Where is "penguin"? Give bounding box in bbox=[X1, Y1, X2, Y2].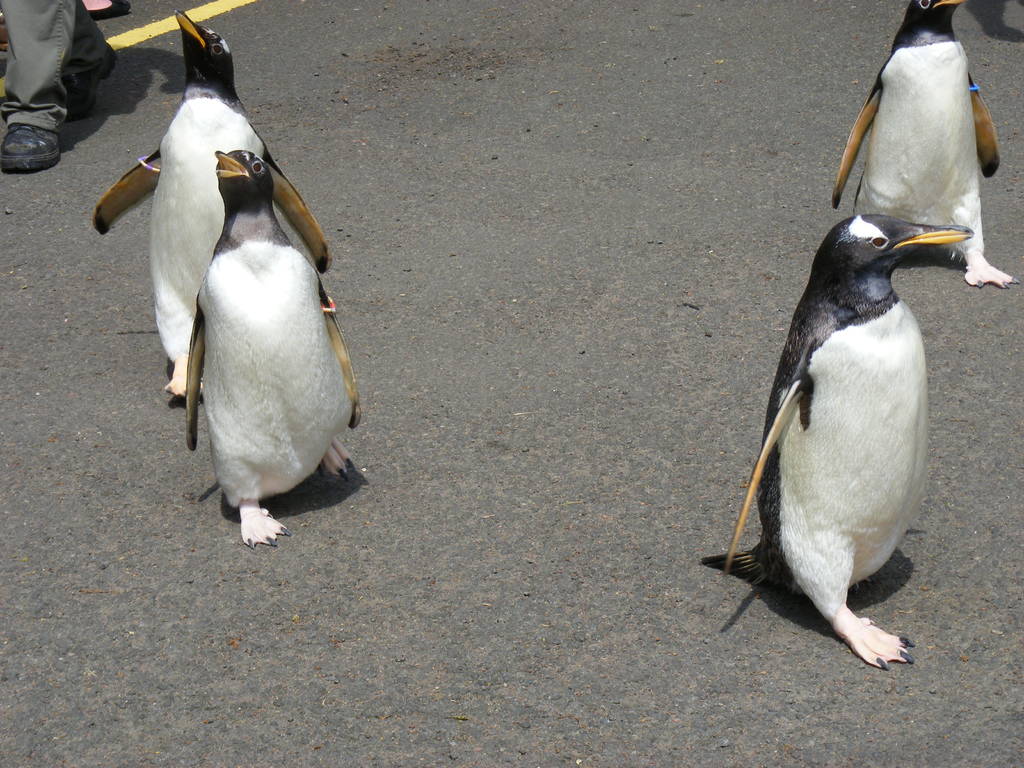
bbox=[696, 204, 980, 682].
